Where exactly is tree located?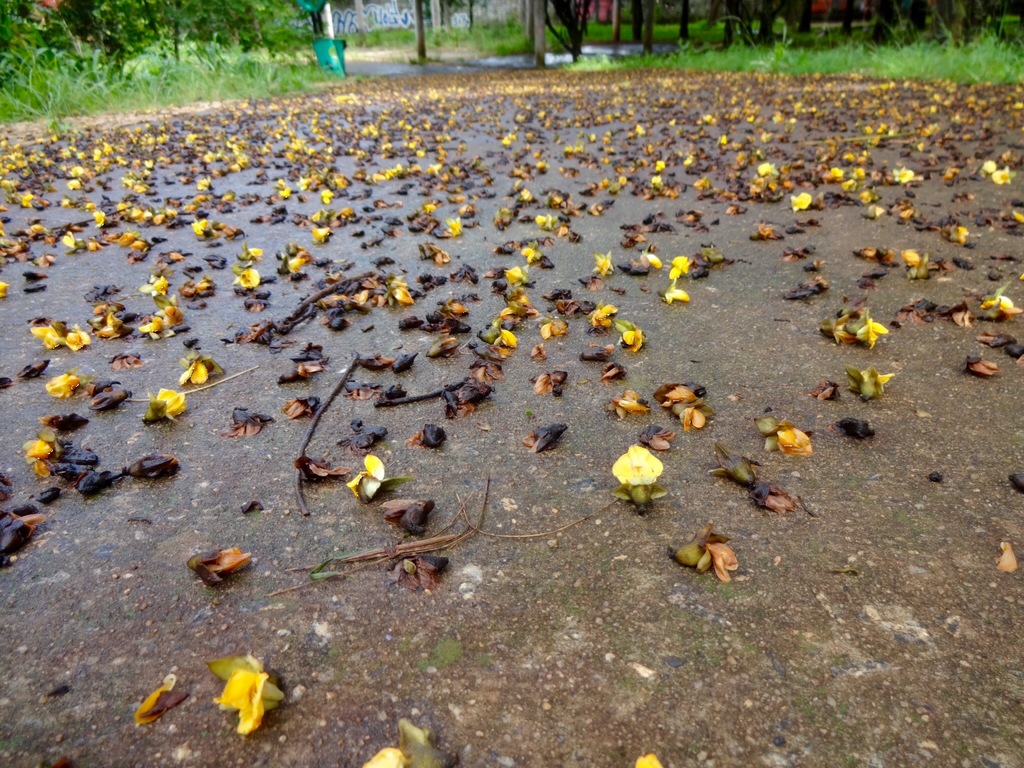
Its bounding box is 49 0 127 73.
